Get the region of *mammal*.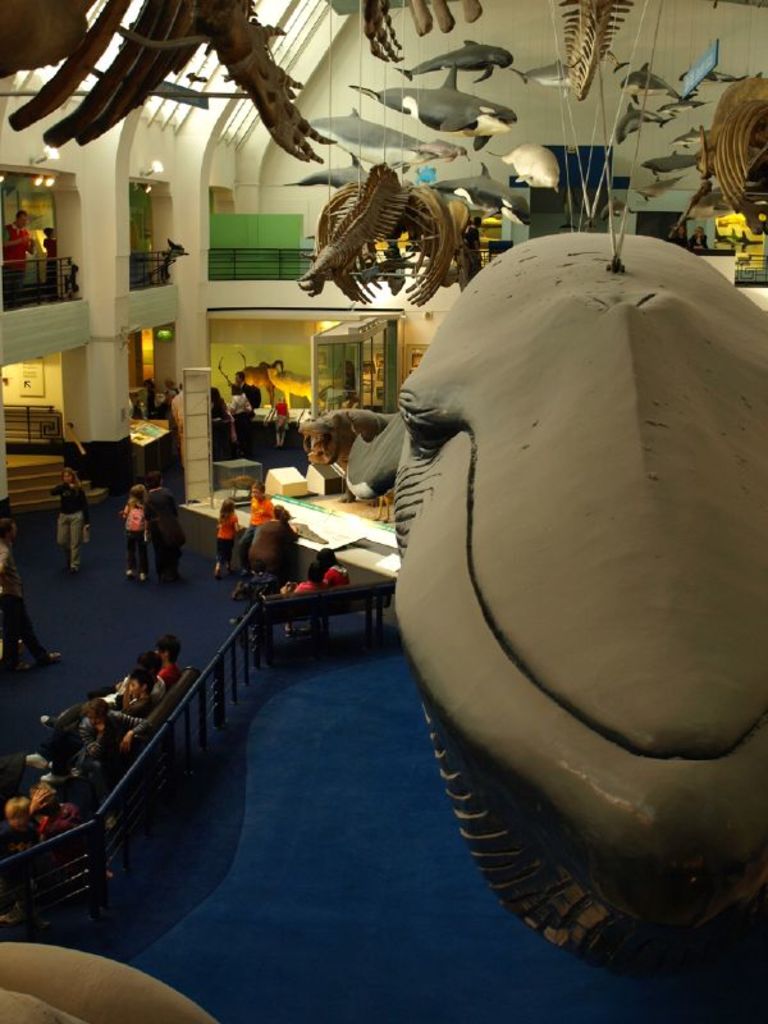
[left=224, top=388, right=256, bottom=443].
